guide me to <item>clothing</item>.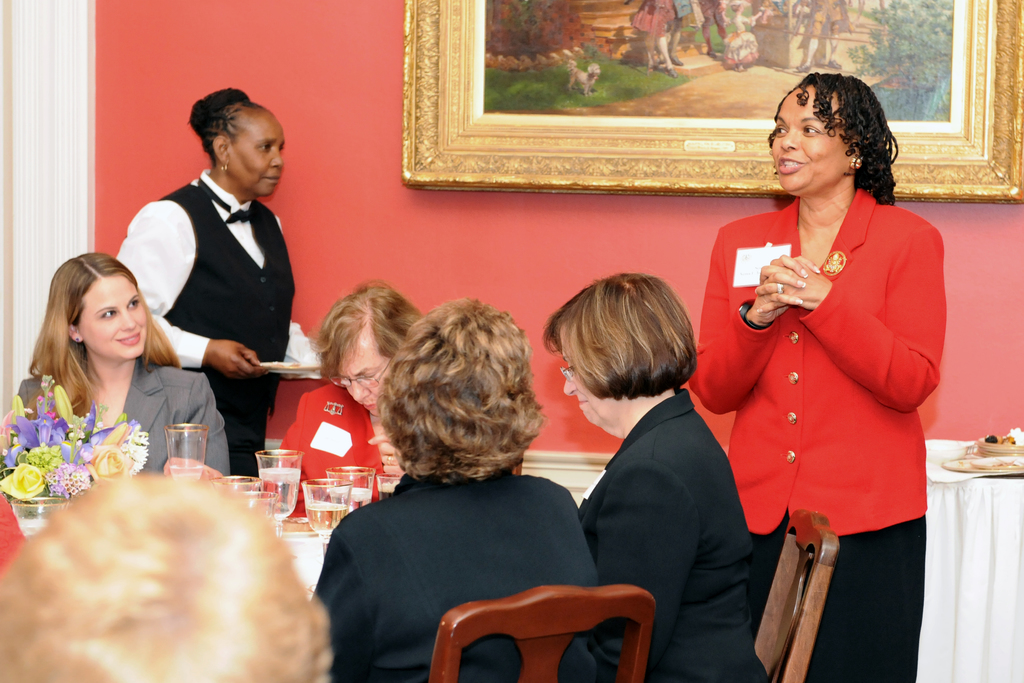
Guidance: box=[120, 167, 291, 486].
